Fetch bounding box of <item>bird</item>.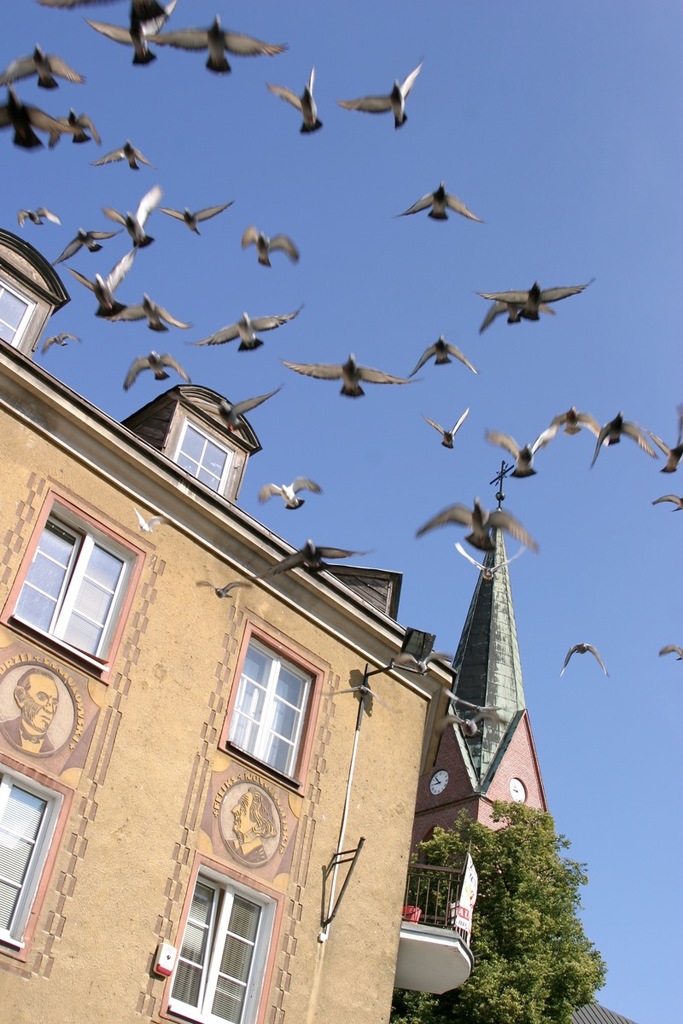
Bbox: [186,301,312,351].
